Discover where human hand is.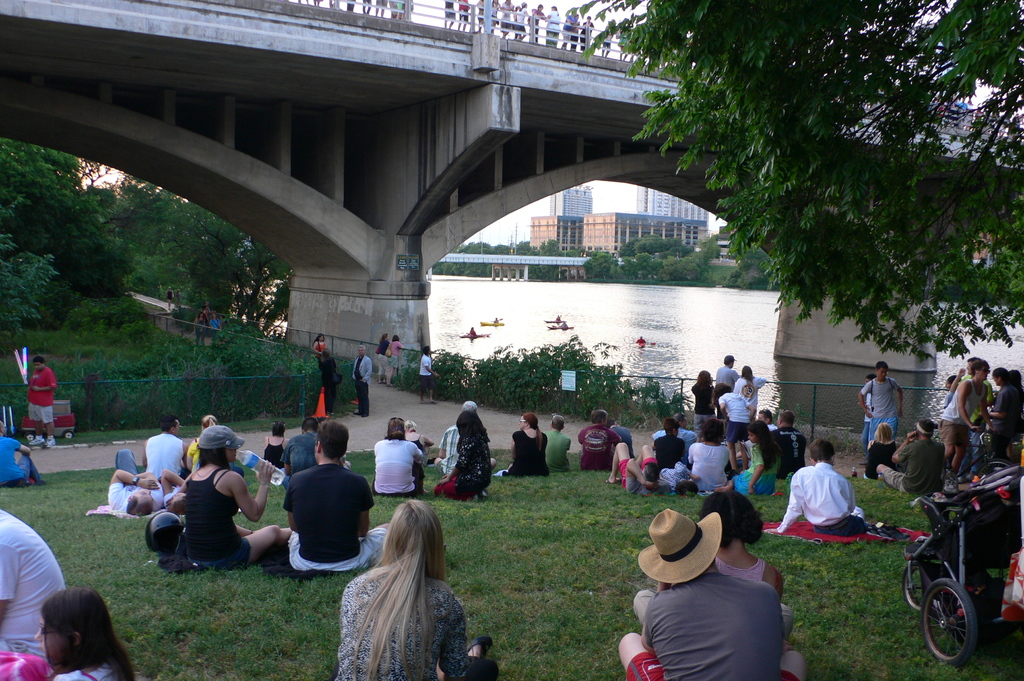
Discovered at select_region(256, 460, 276, 483).
